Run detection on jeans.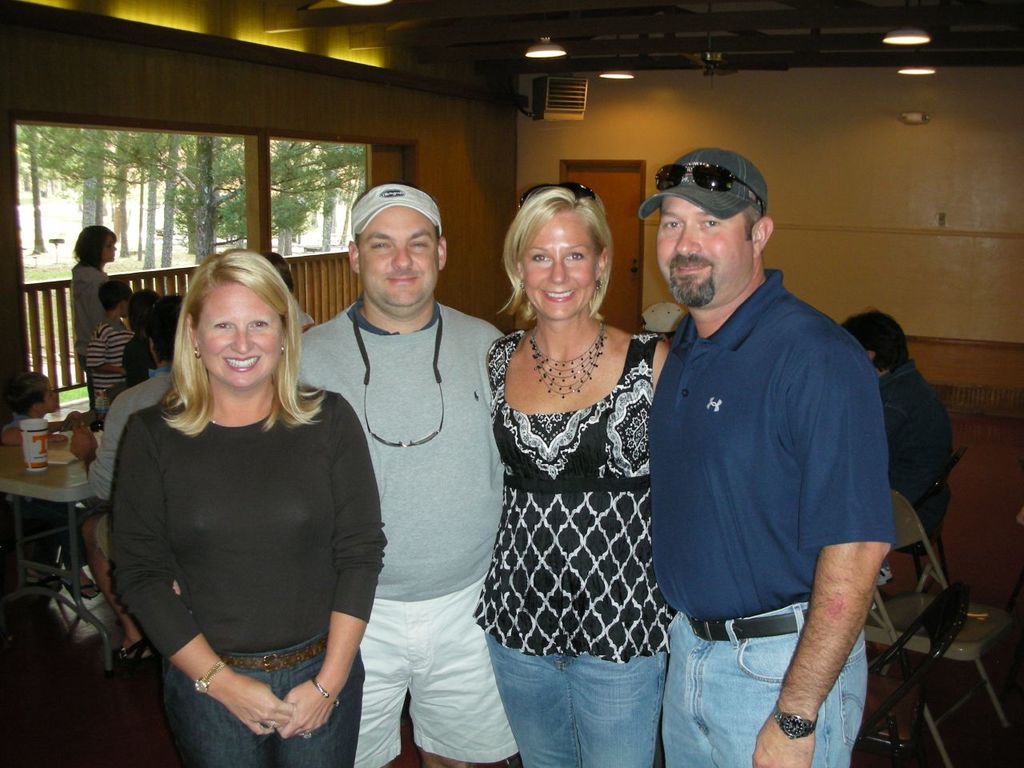
Result: l=159, t=633, r=371, b=767.
